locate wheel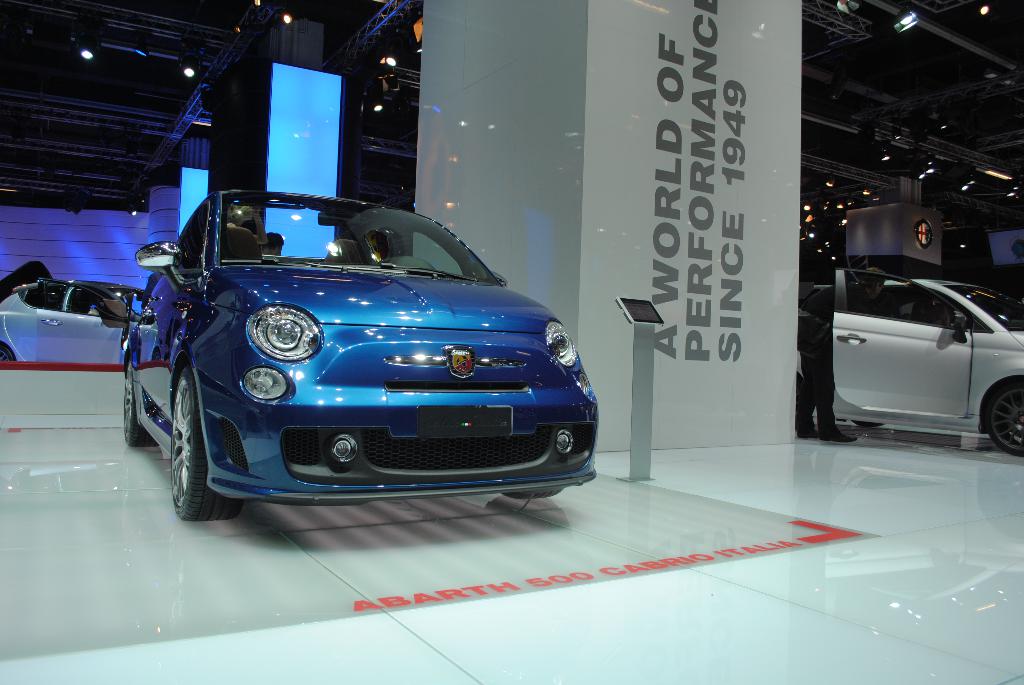
bbox=(124, 355, 158, 448)
